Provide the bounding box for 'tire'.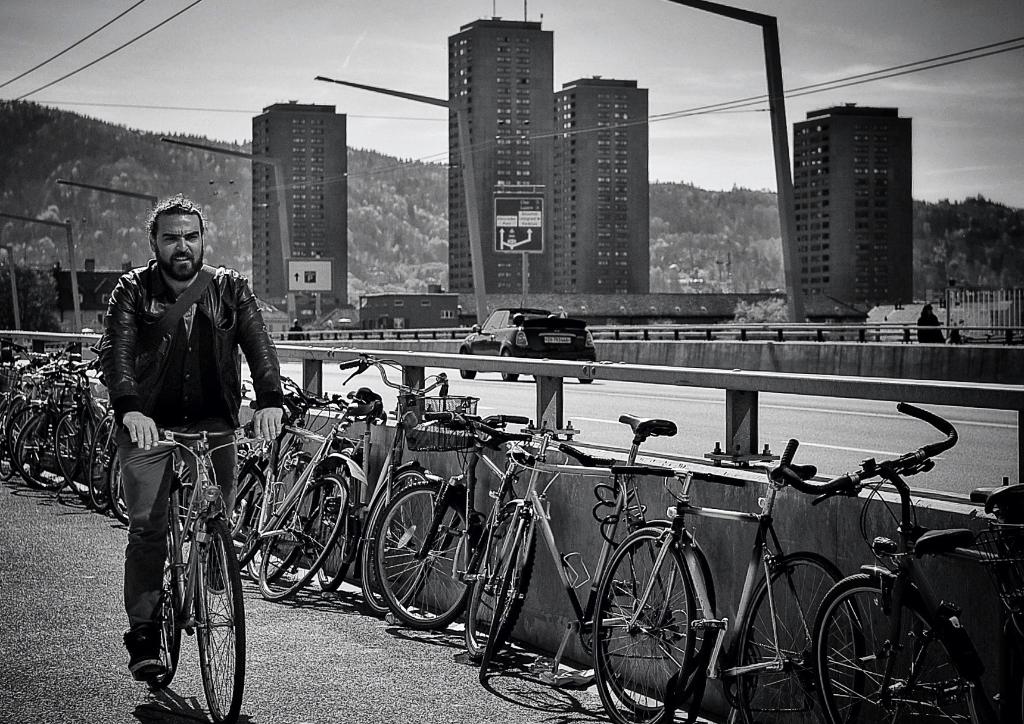
x1=0, y1=388, x2=33, y2=458.
